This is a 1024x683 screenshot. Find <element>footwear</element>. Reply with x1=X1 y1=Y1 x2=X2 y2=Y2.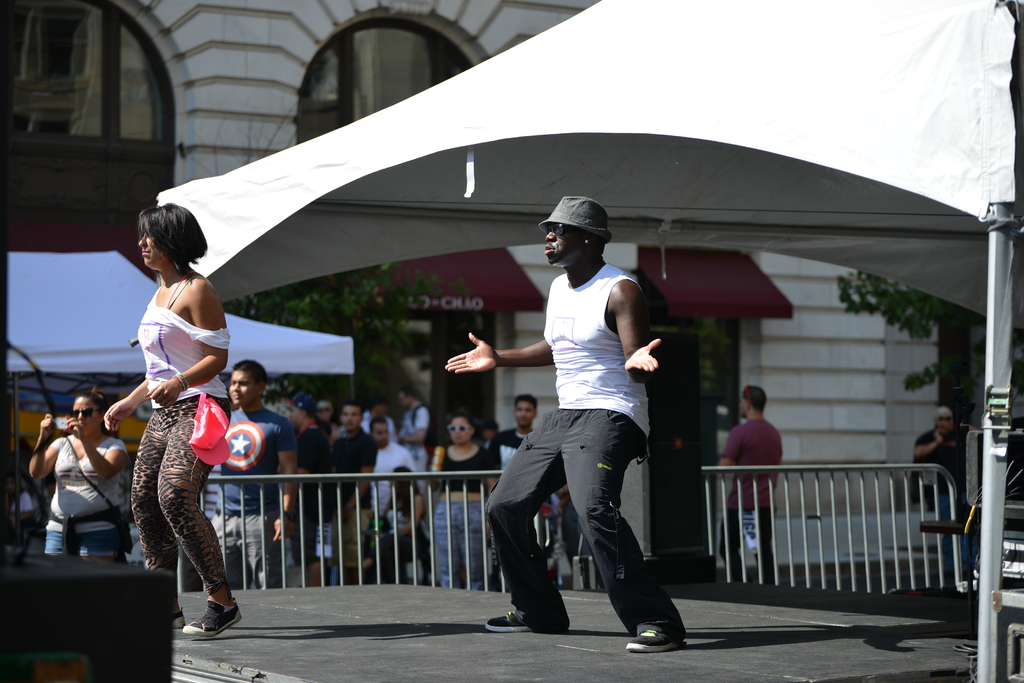
x1=186 y1=597 x2=247 y2=638.
